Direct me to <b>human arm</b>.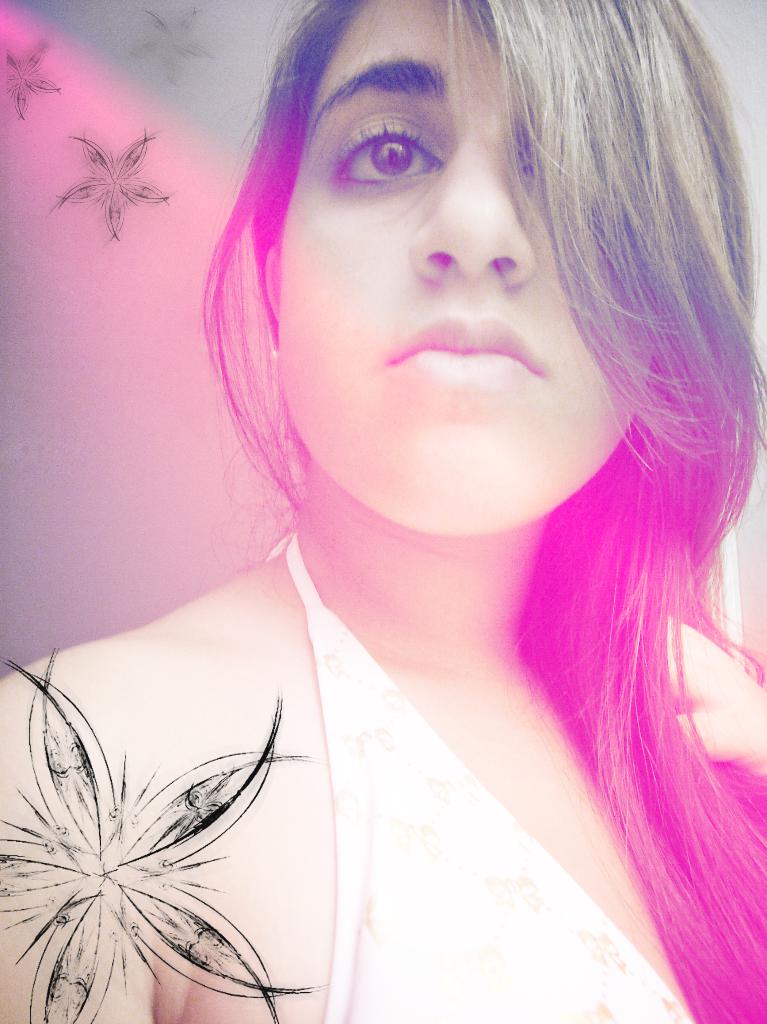
Direction: BBox(657, 603, 766, 760).
